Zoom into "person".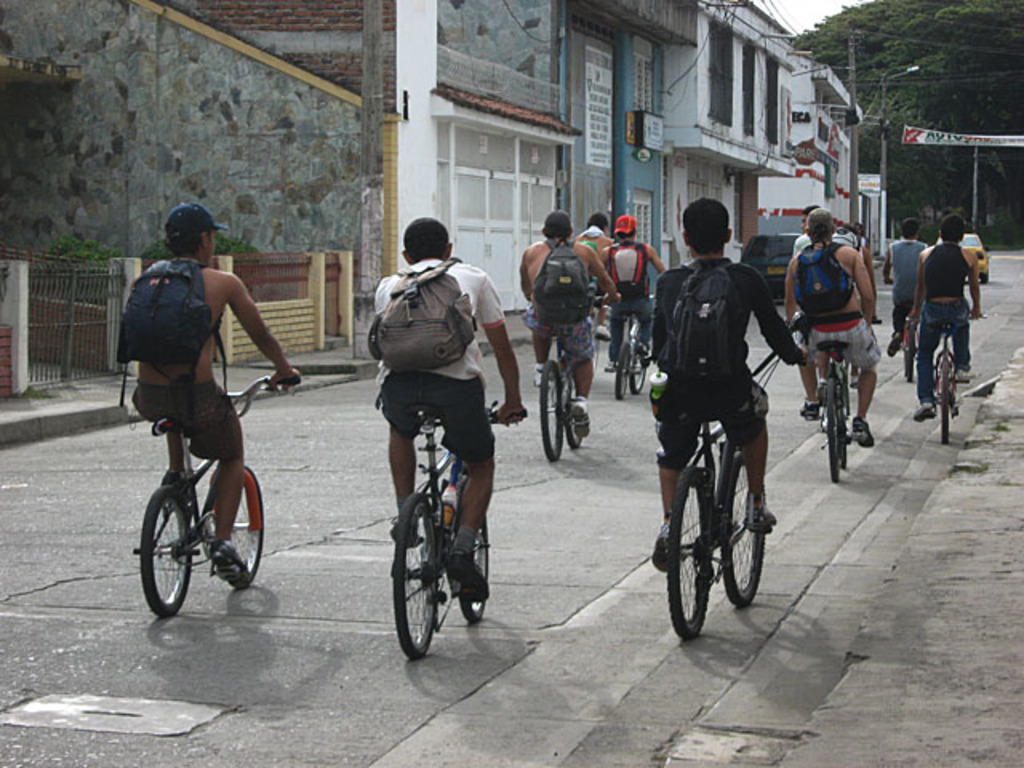
Zoom target: select_region(362, 211, 531, 611).
